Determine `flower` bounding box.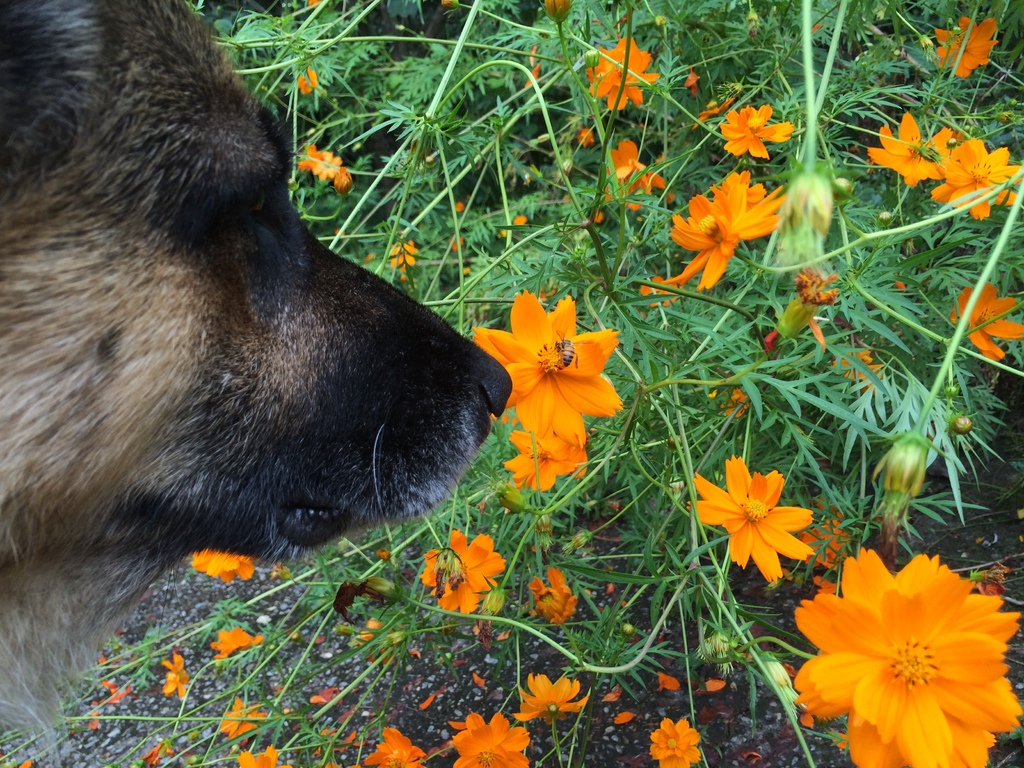
Determined: x1=220 y1=694 x2=268 y2=743.
